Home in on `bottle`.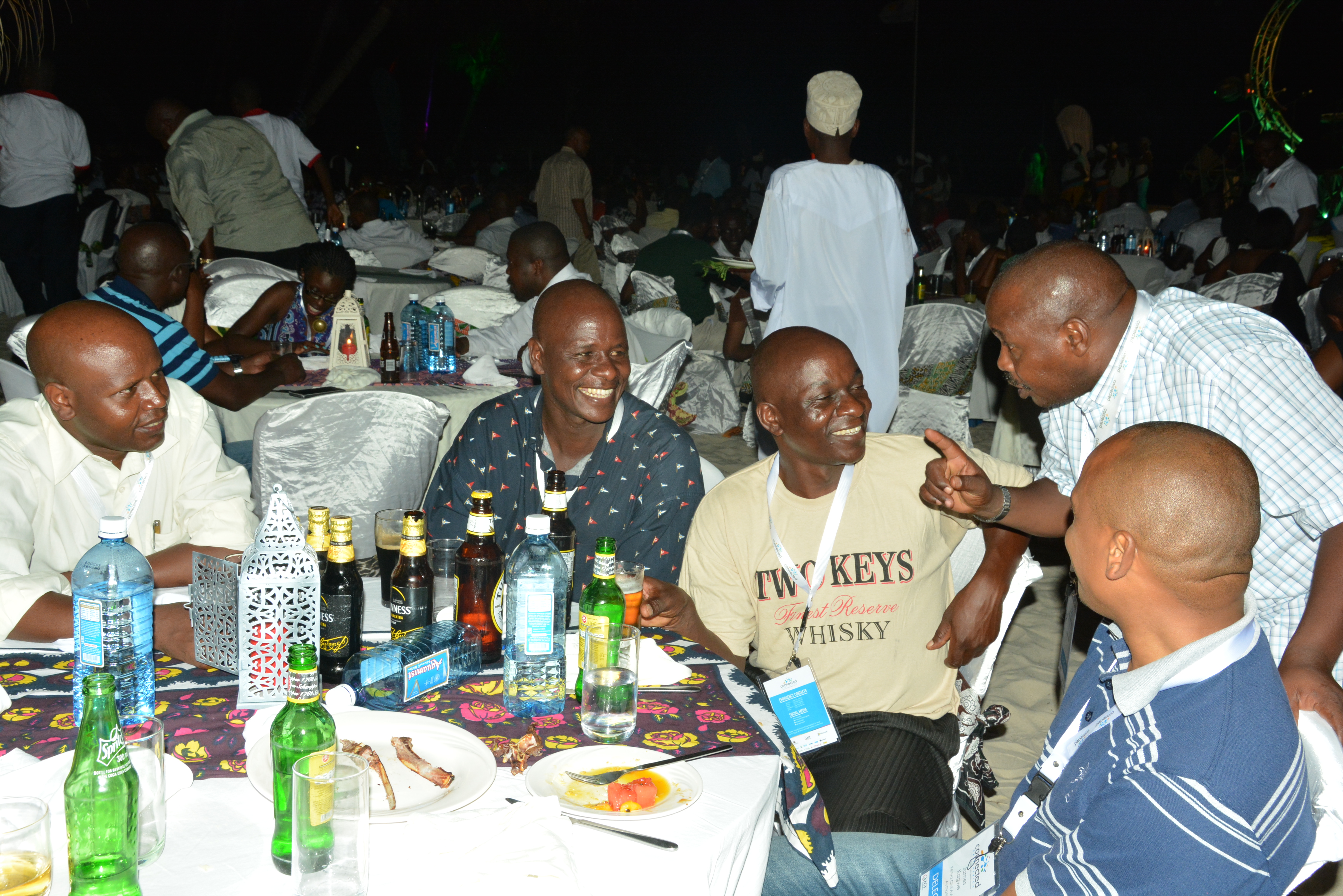
Homed in at x1=114 y1=91 x2=120 y2=115.
